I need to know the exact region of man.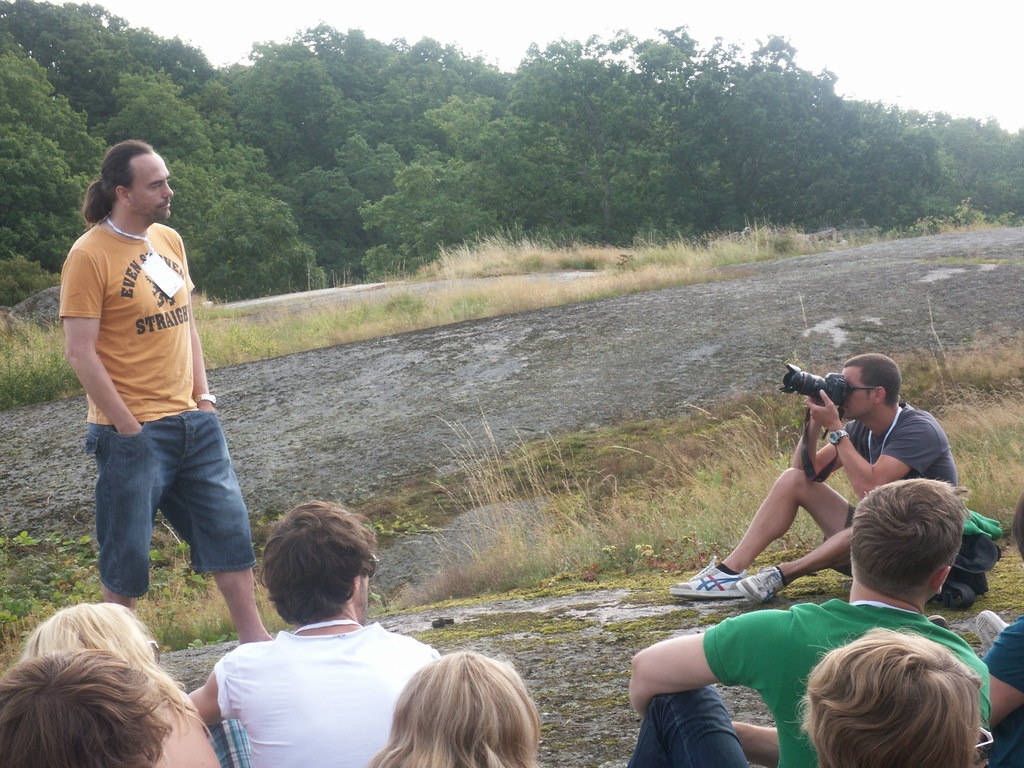
Region: (668,351,956,609).
